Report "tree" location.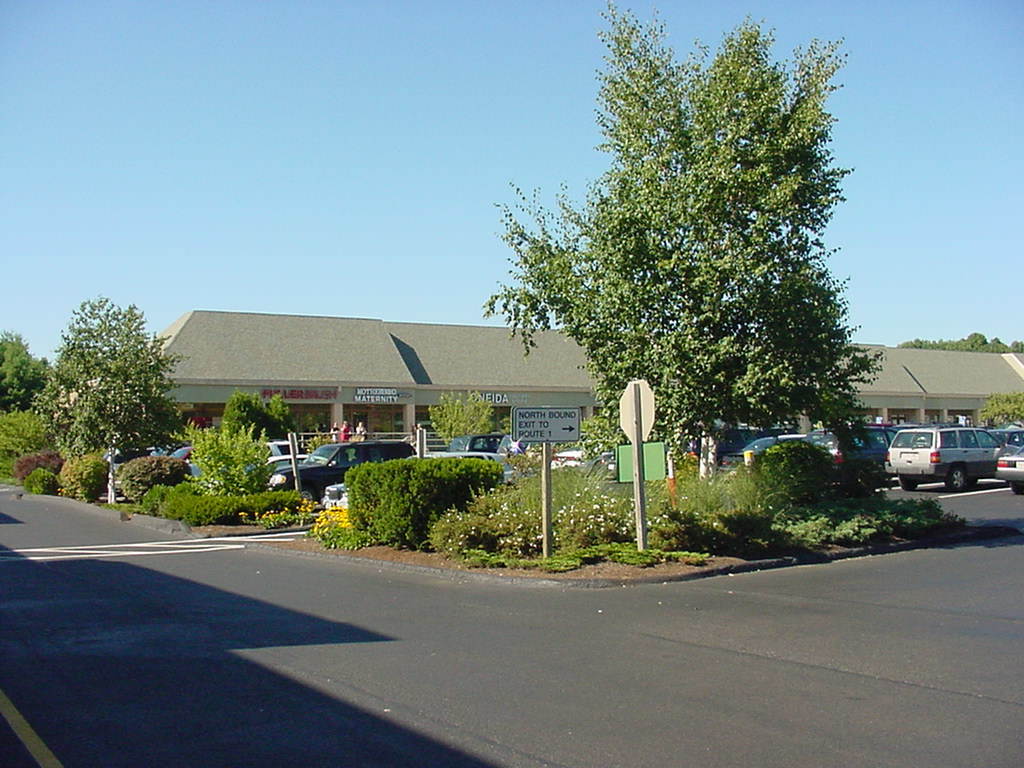
Report: [0, 327, 54, 412].
